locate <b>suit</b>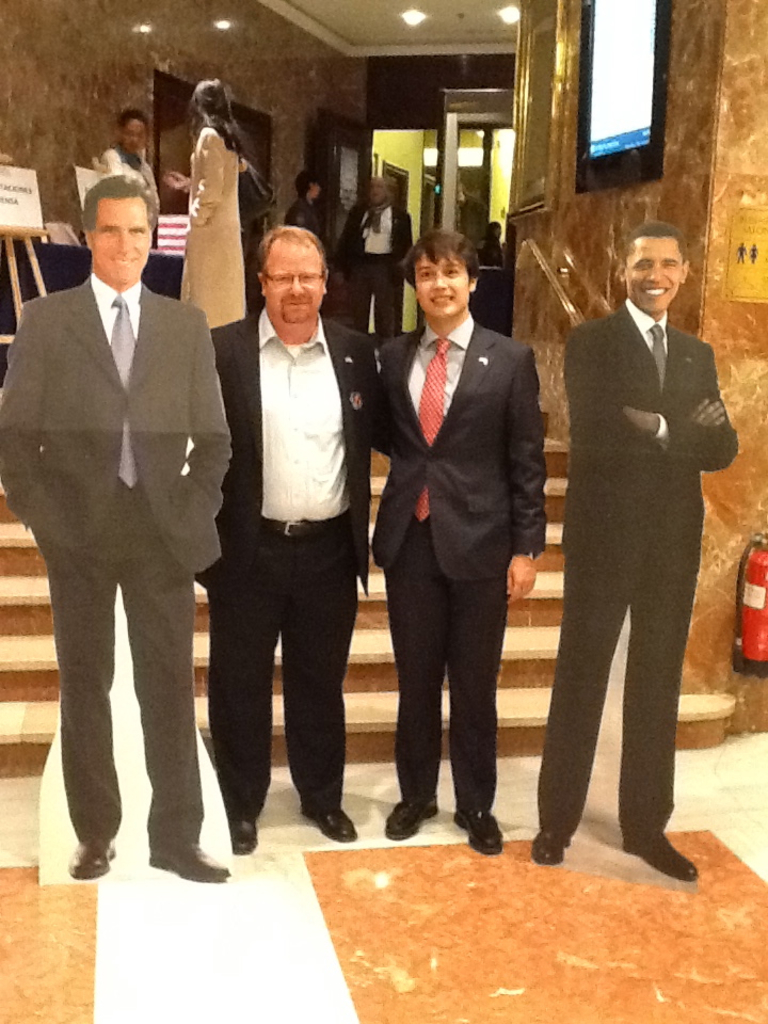
339,206,419,340
